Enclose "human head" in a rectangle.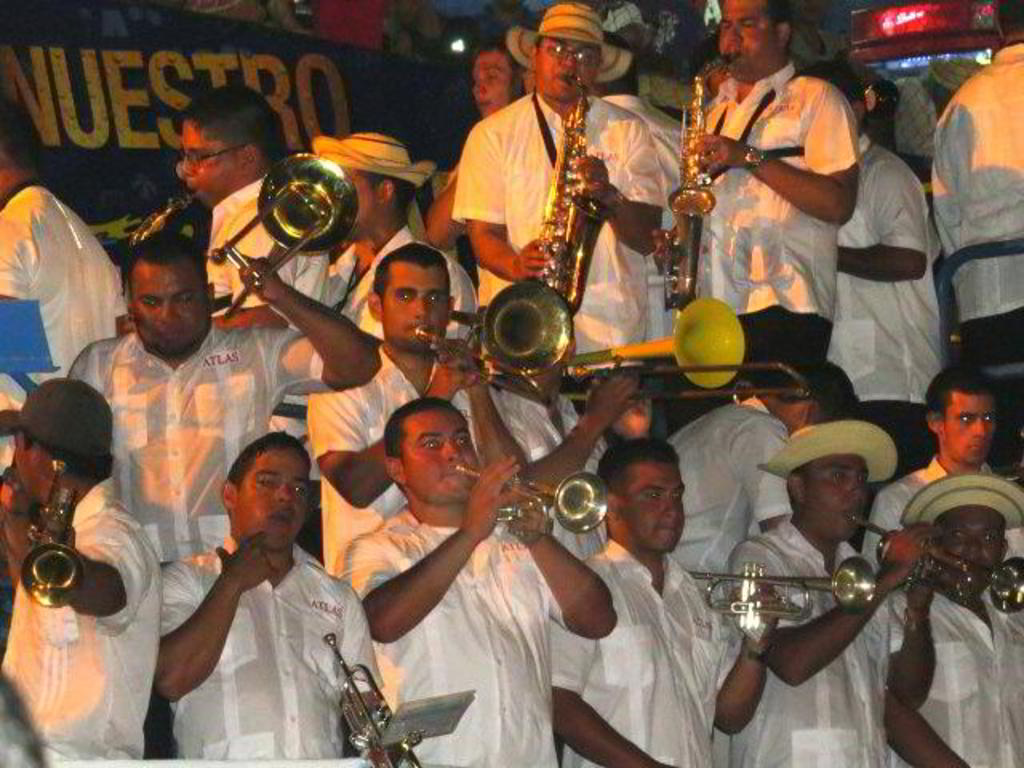
715 0 789 90.
